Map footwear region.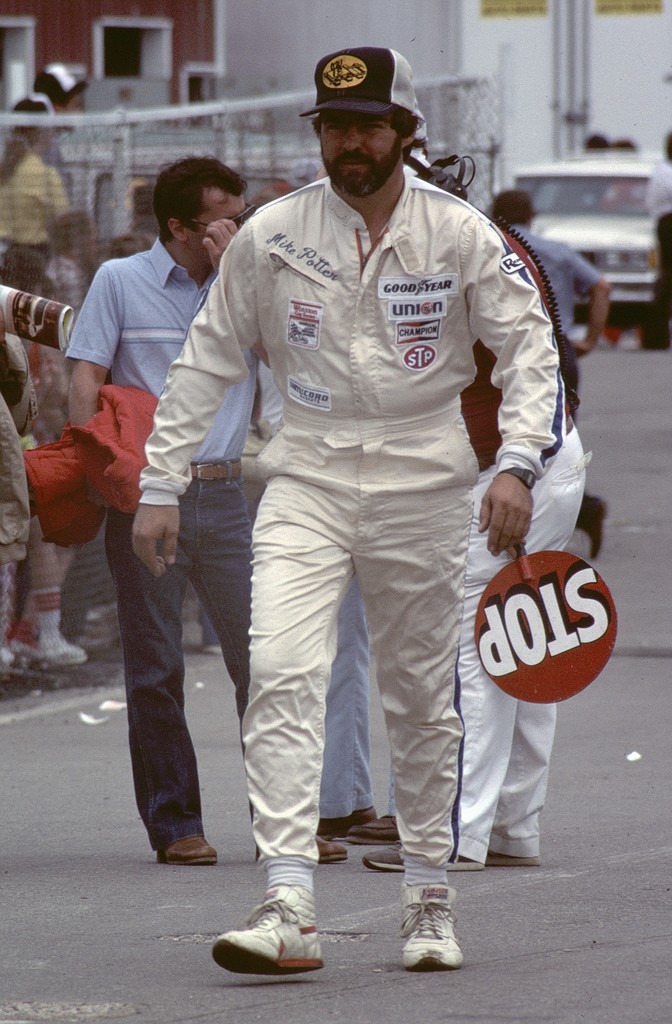
Mapped to 208 882 322 973.
